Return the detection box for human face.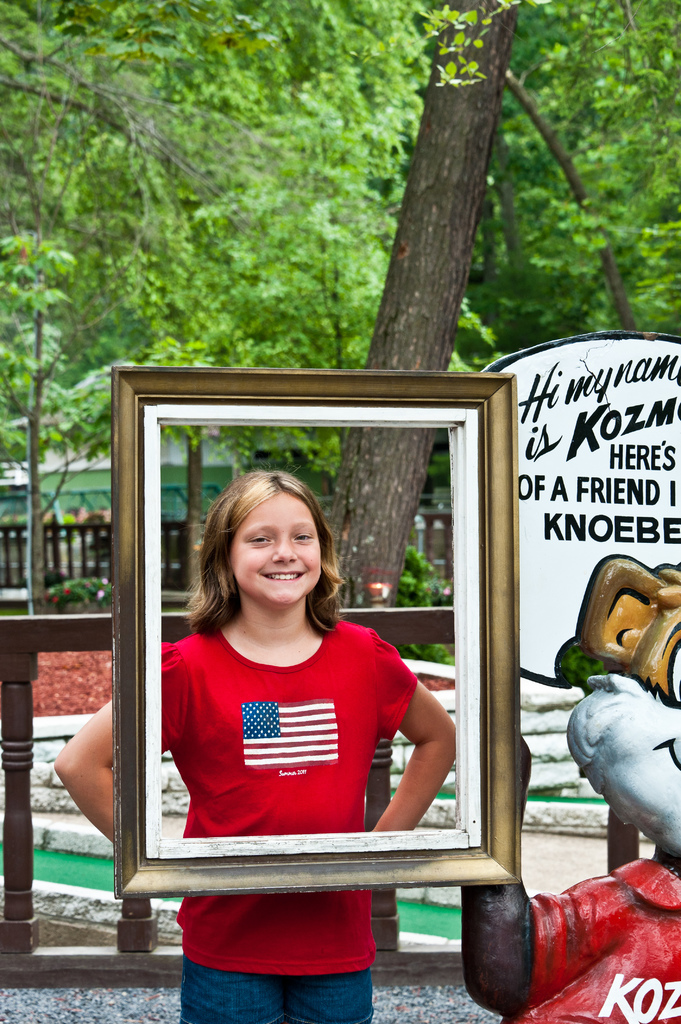
<bbox>230, 487, 323, 602</bbox>.
